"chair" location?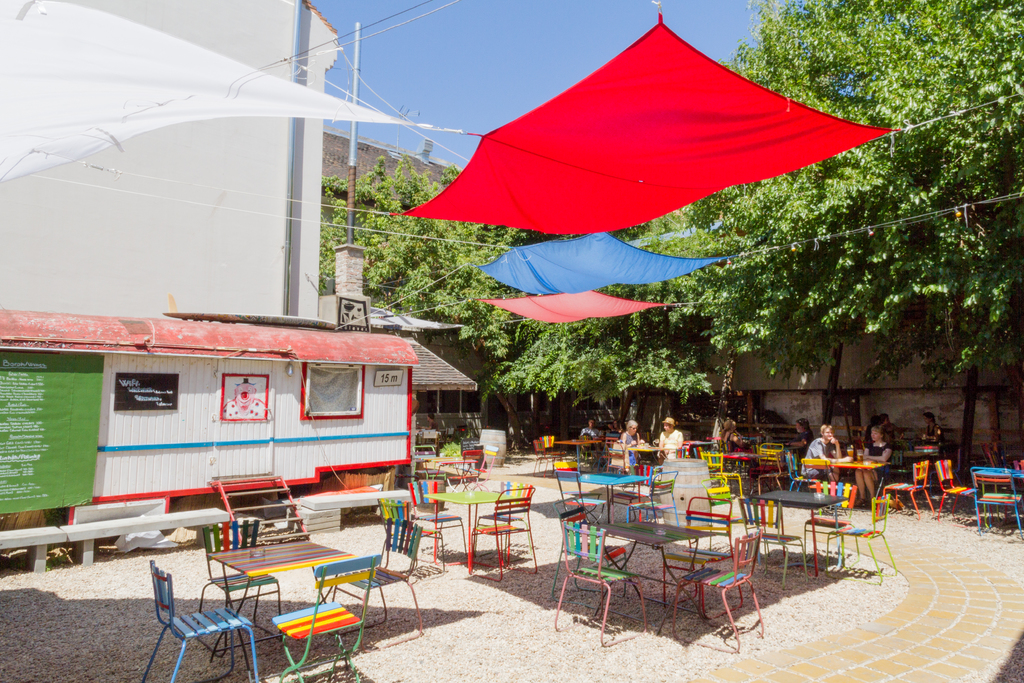
452 446 483 483
